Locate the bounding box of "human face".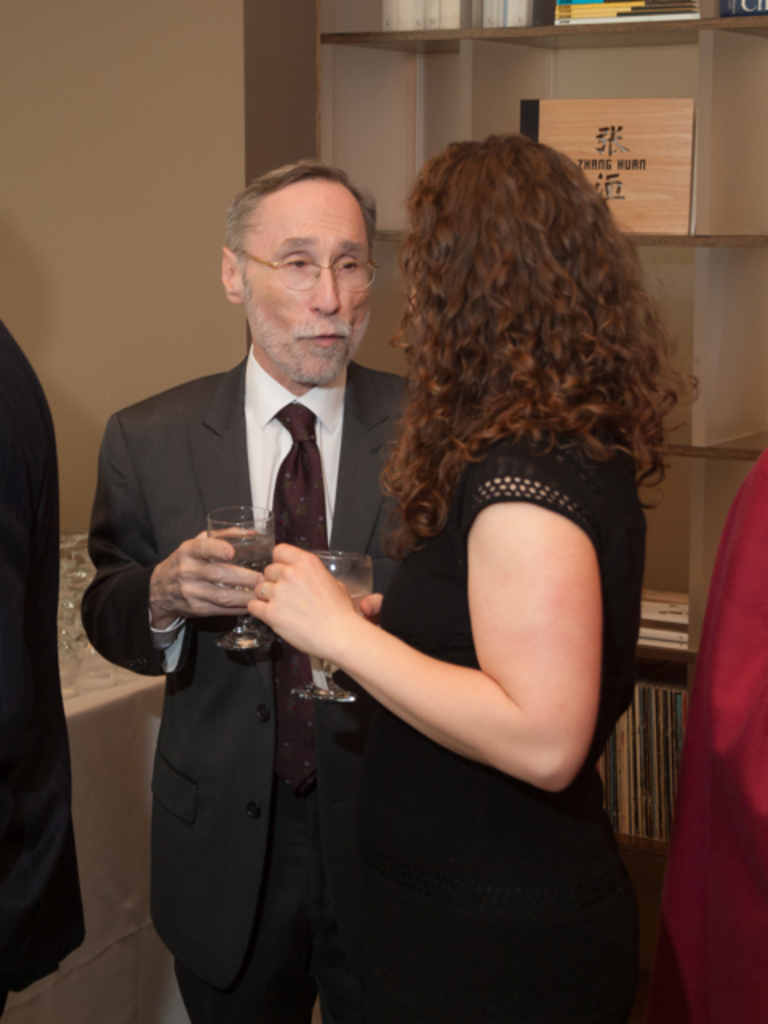
Bounding box: [230, 170, 370, 387].
